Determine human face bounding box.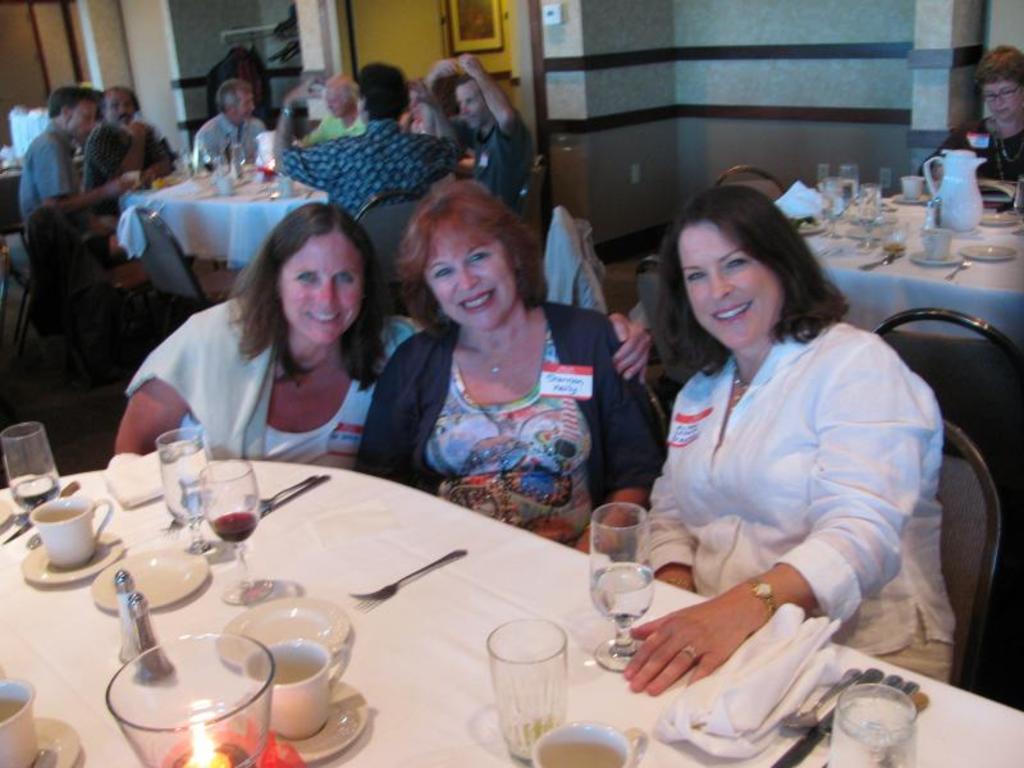
Determined: box=[105, 90, 134, 127].
